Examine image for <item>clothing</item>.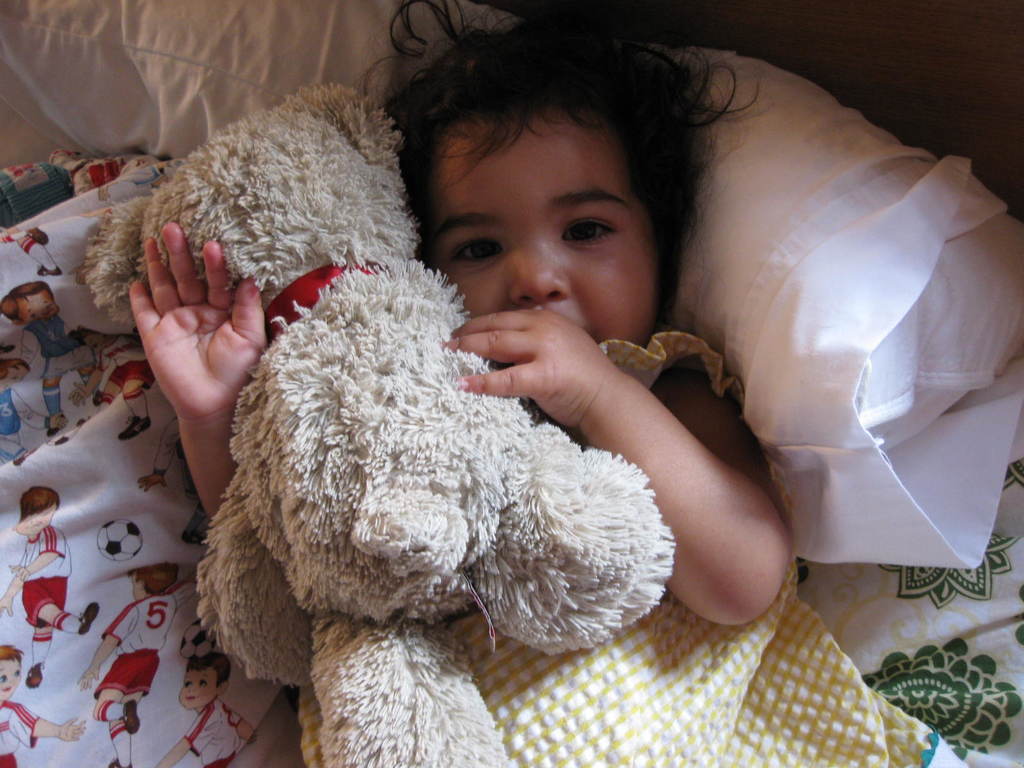
Examination result: [left=107, top=355, right=168, bottom=401].
